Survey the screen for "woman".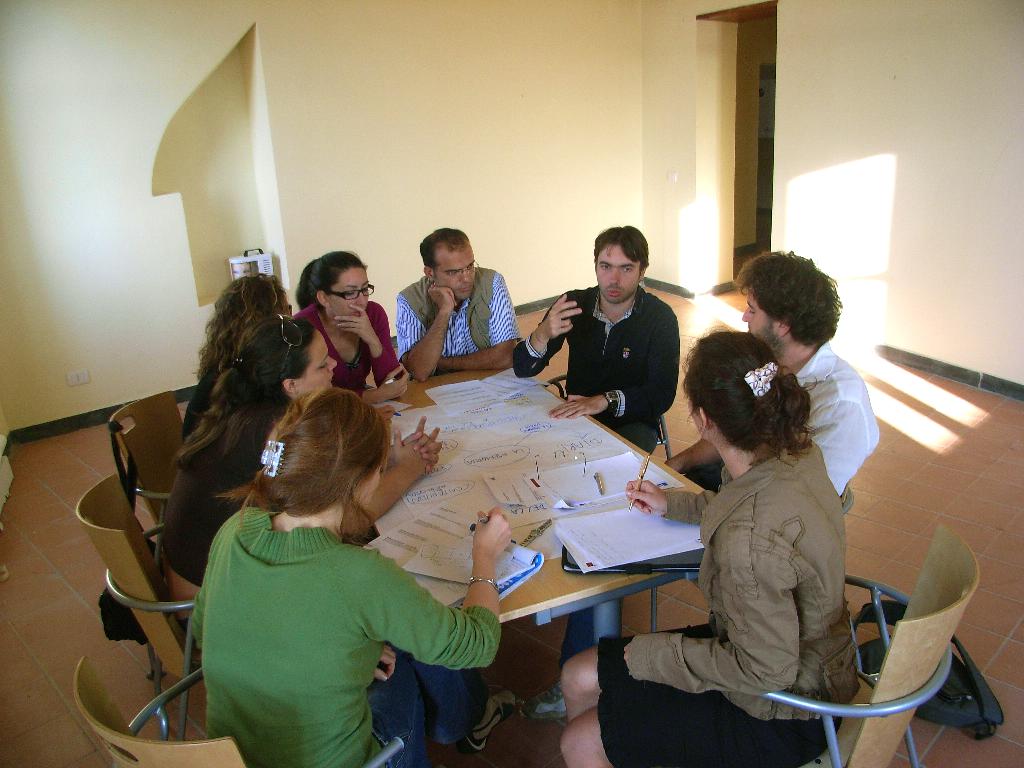
Survey found: 152, 310, 449, 634.
